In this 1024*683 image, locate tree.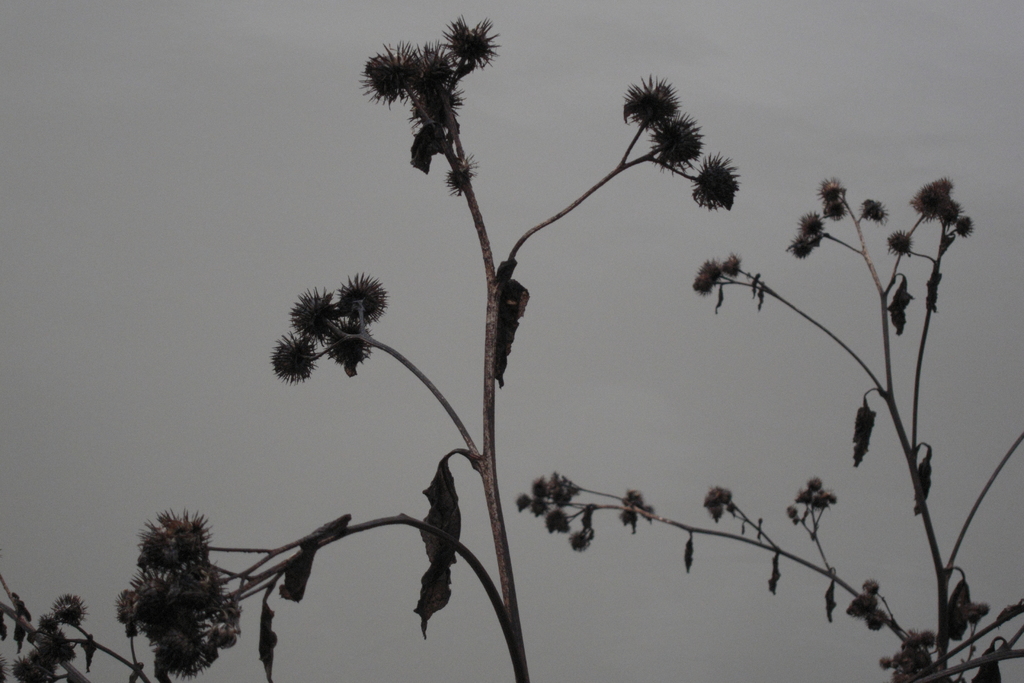
Bounding box: [514, 179, 1023, 682].
